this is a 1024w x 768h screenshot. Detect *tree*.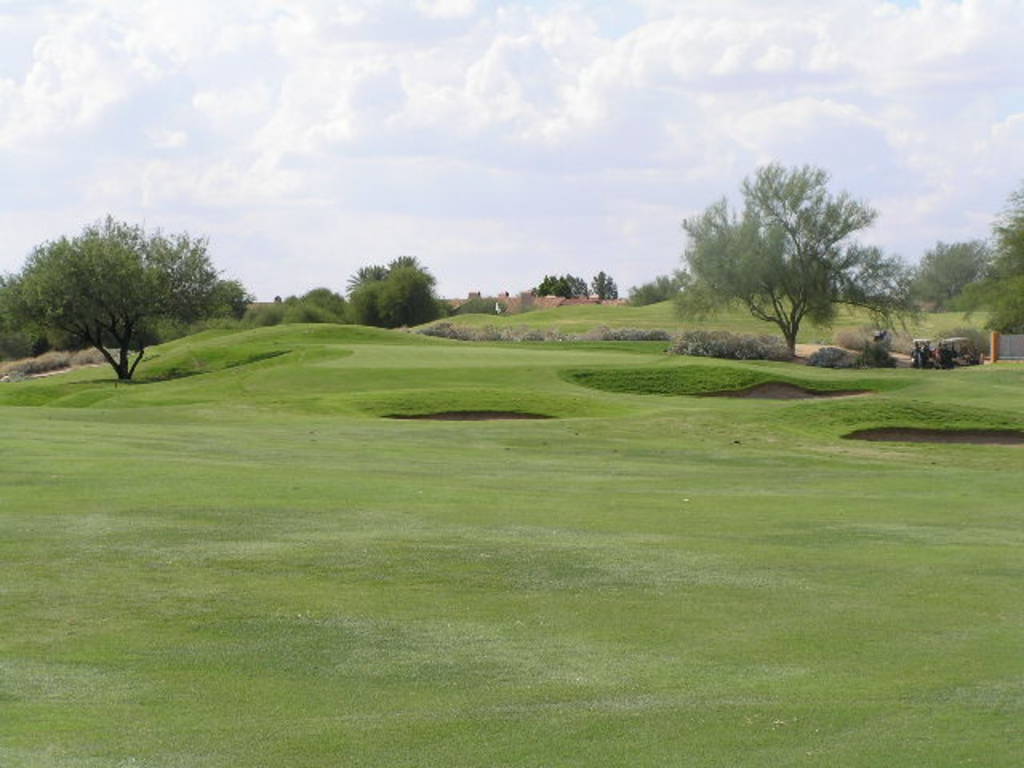
x1=0, y1=211, x2=251, y2=376.
